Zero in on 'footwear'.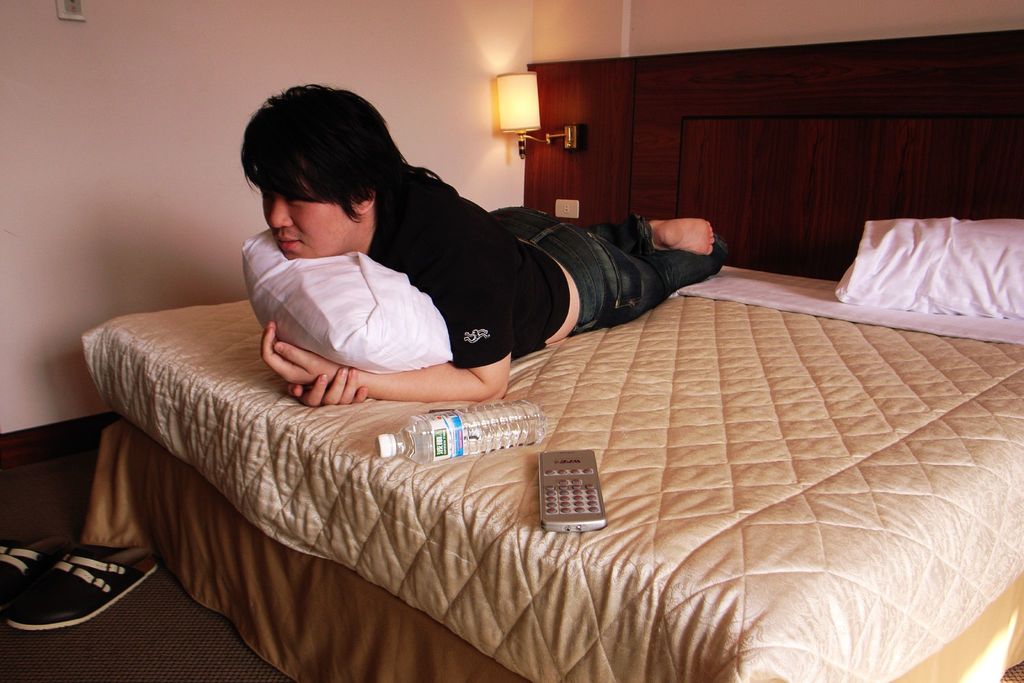
Zeroed in: BBox(0, 537, 58, 616).
